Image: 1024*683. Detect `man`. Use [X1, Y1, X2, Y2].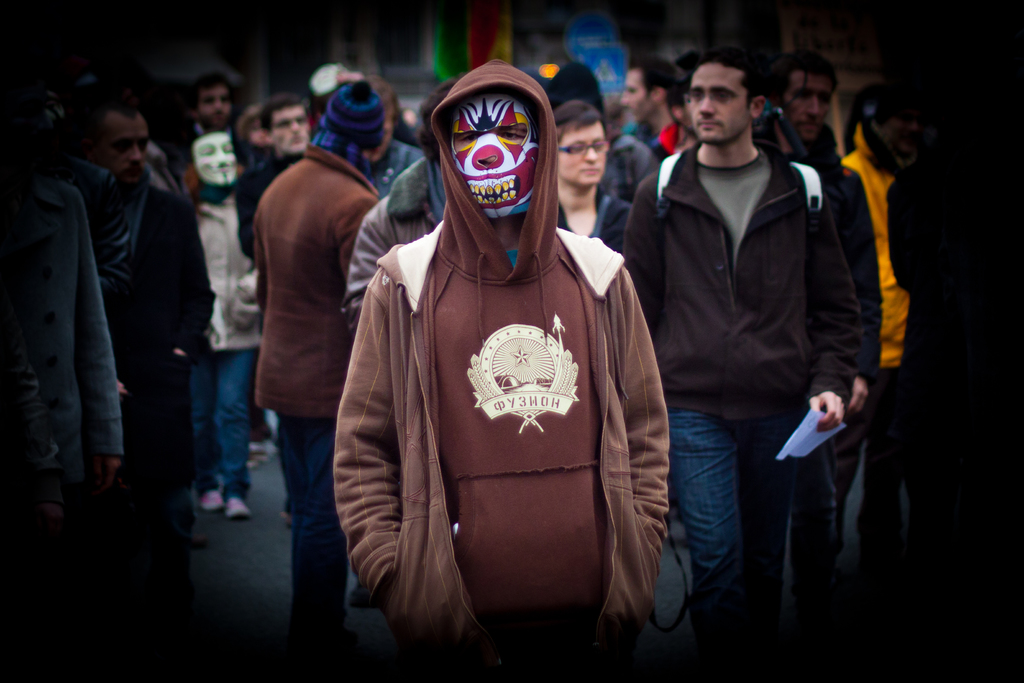
[617, 55, 684, 168].
